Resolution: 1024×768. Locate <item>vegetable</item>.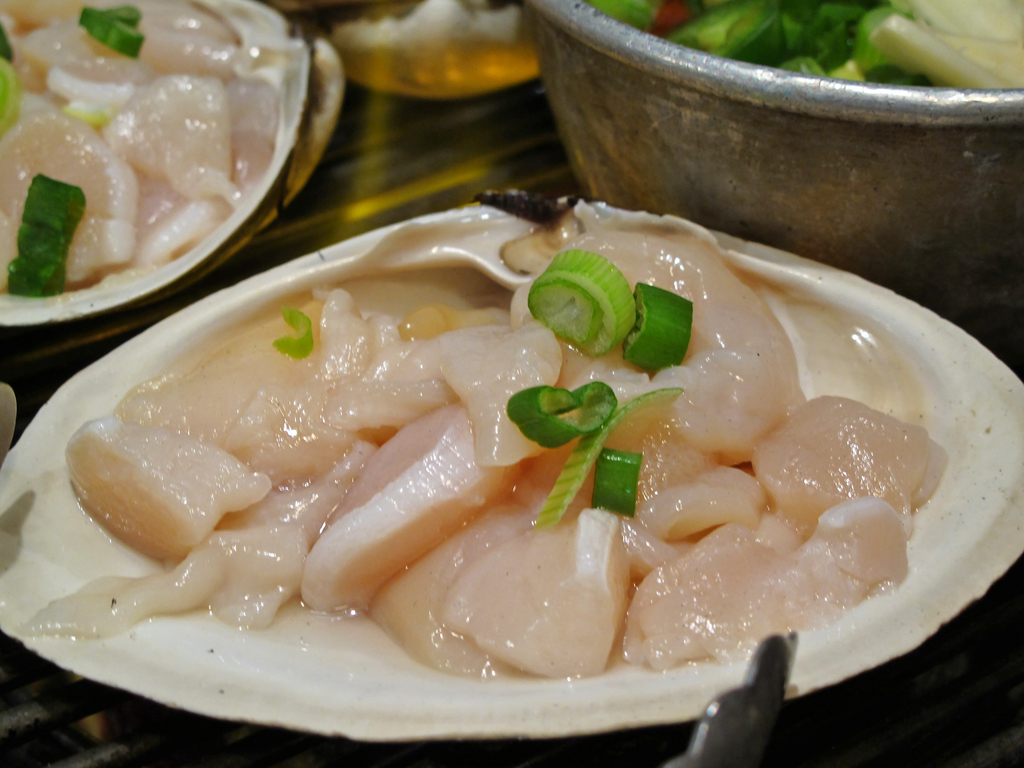
box(626, 284, 694, 373).
